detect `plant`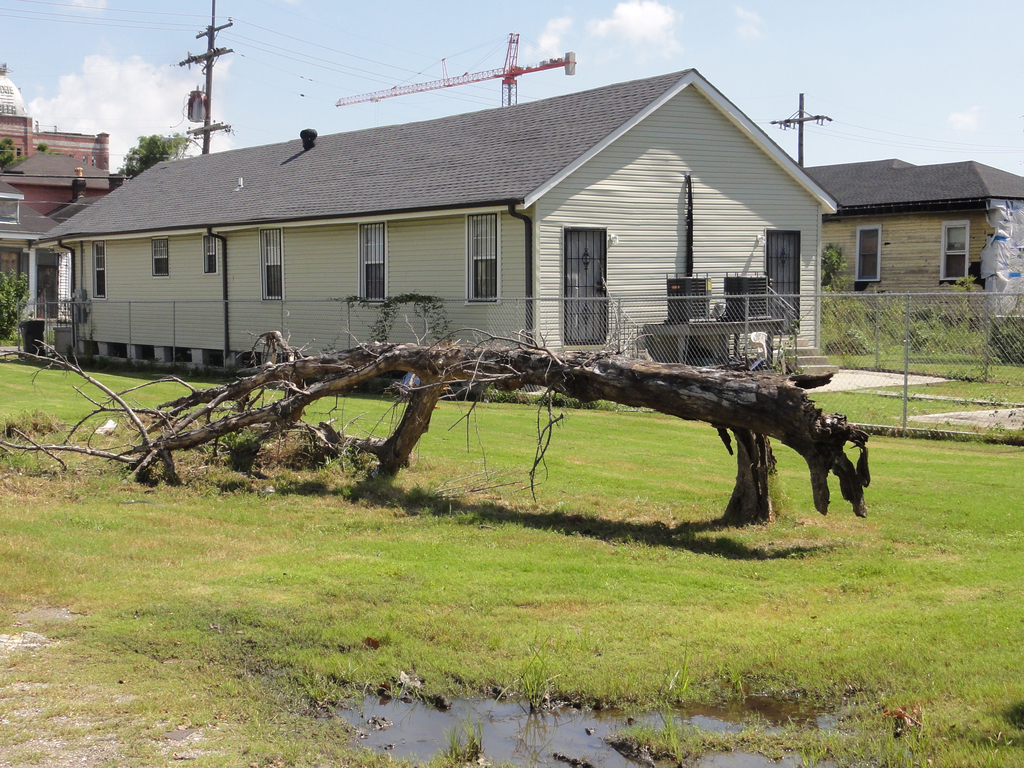
[x1=0, y1=265, x2=30, y2=344]
